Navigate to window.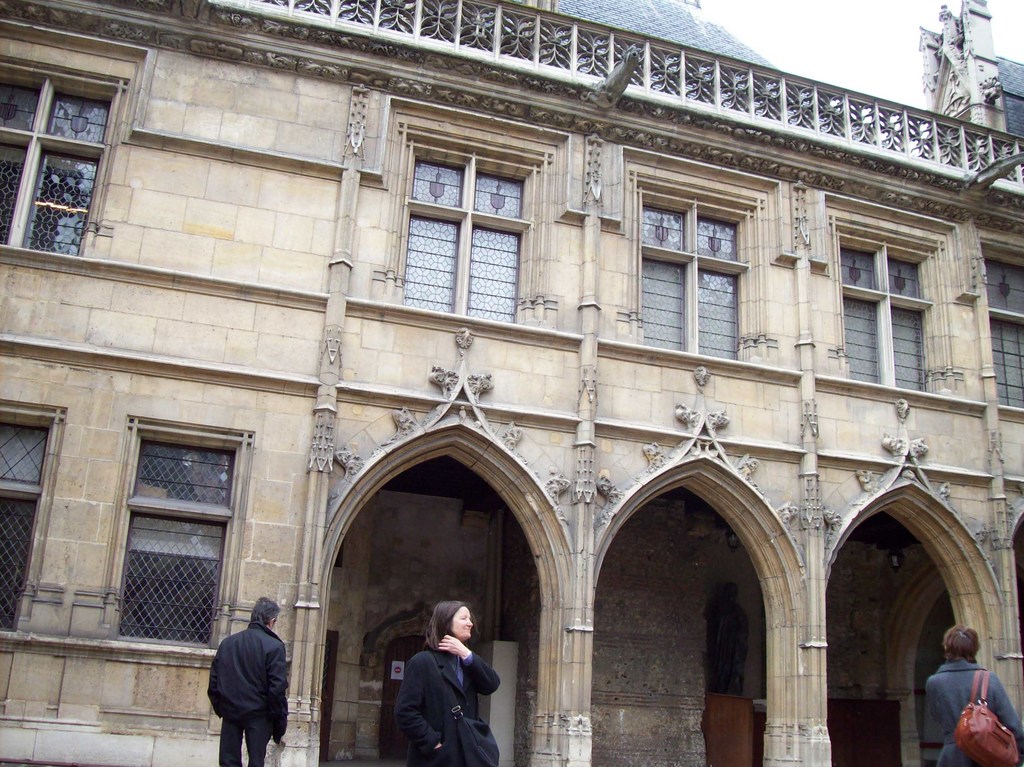
Navigation target: [x1=979, y1=233, x2=1023, y2=416].
